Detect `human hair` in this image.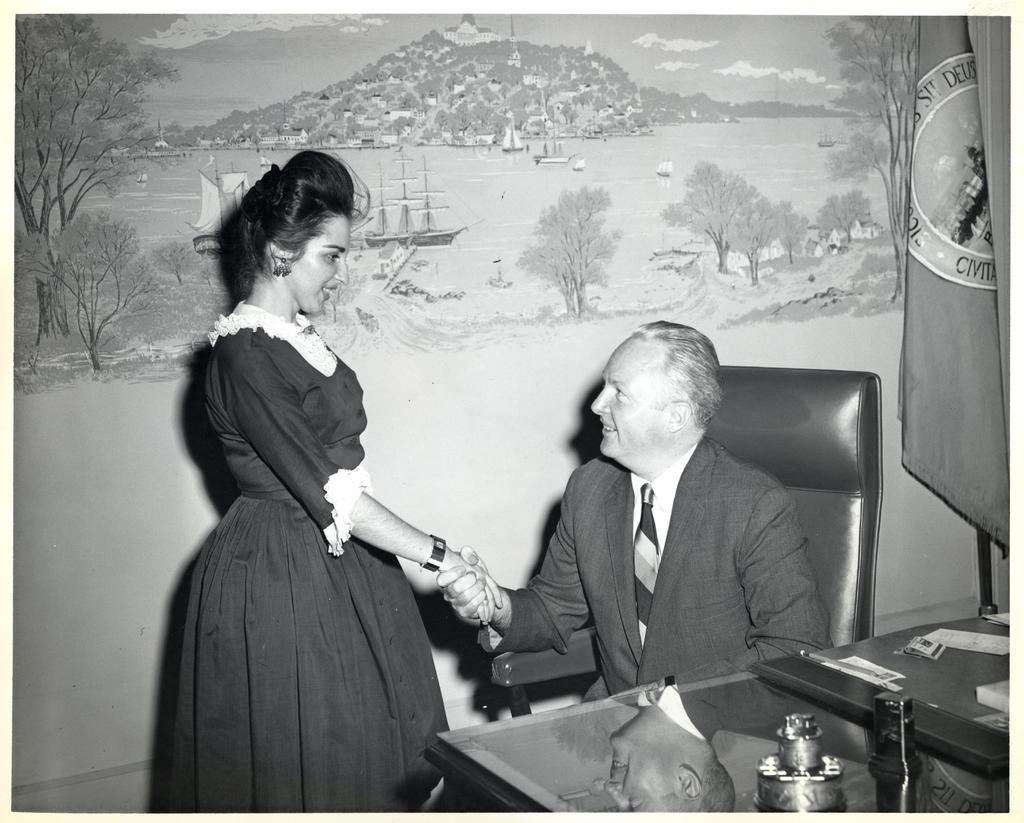
Detection: 200/157/368/320.
